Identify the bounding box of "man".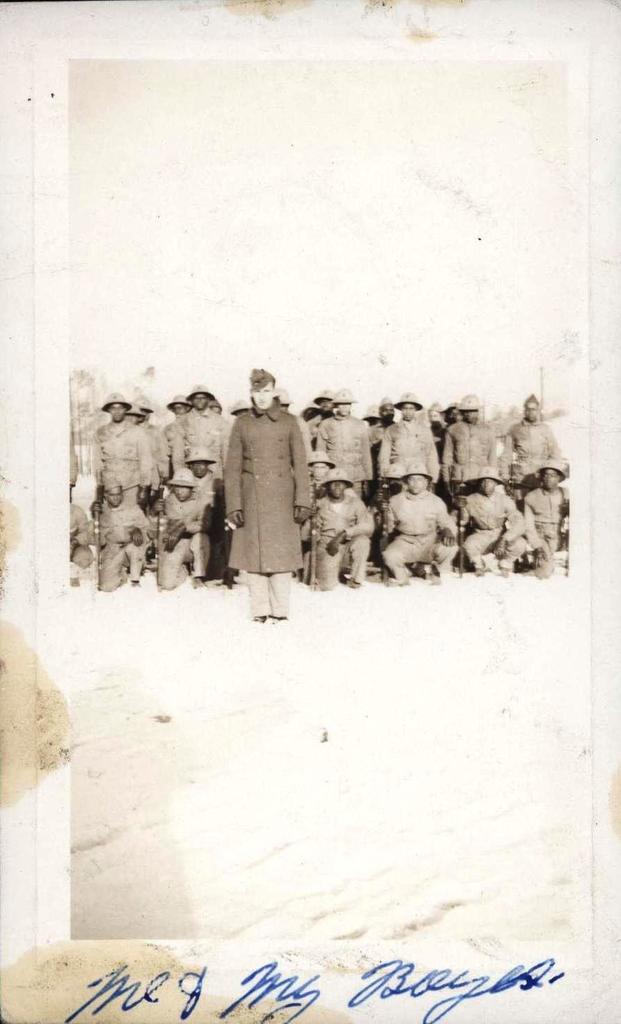
[368, 461, 463, 587].
